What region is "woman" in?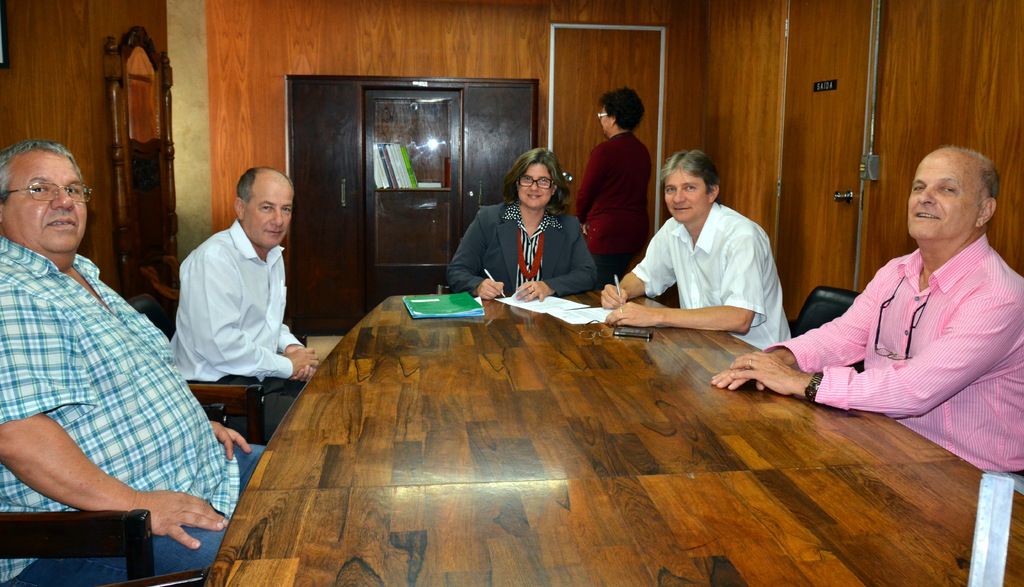
left=568, top=82, right=652, bottom=291.
